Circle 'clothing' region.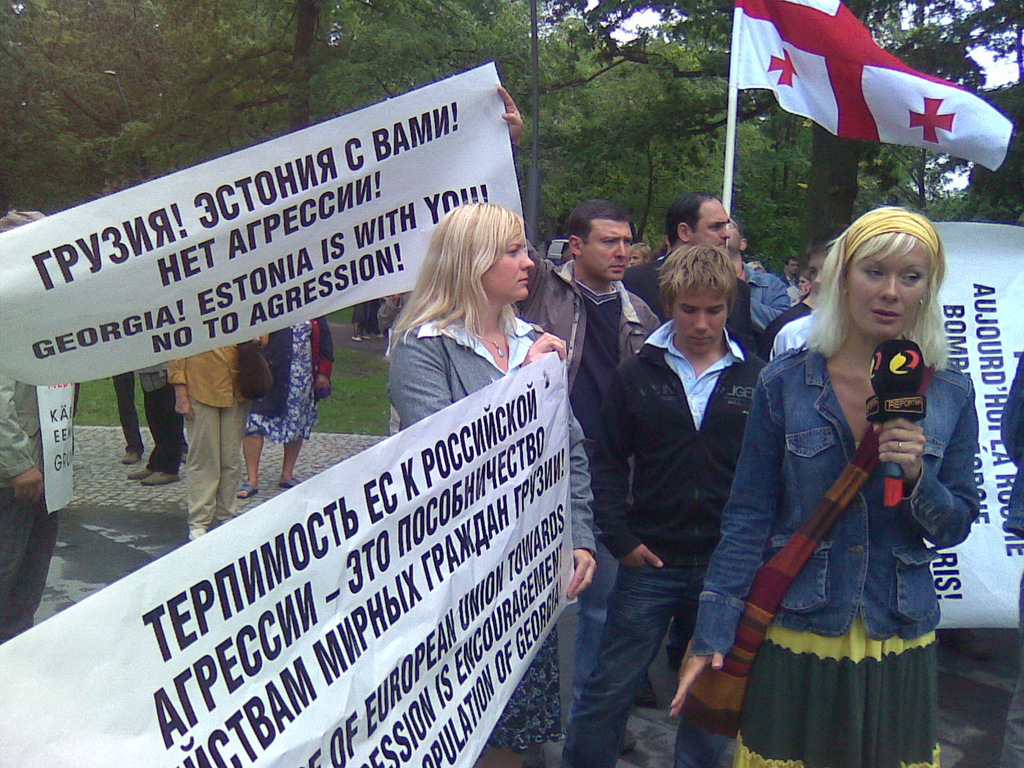
Region: [0, 378, 60, 646].
